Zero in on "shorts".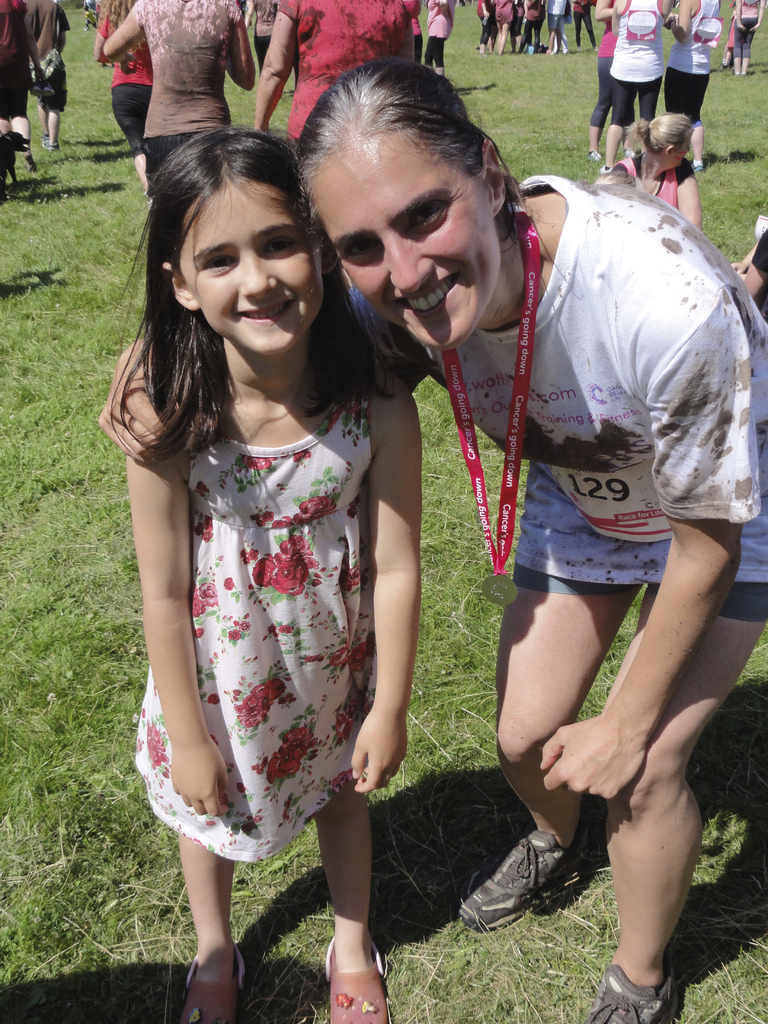
Zeroed in: (left=665, top=65, right=708, bottom=120).
